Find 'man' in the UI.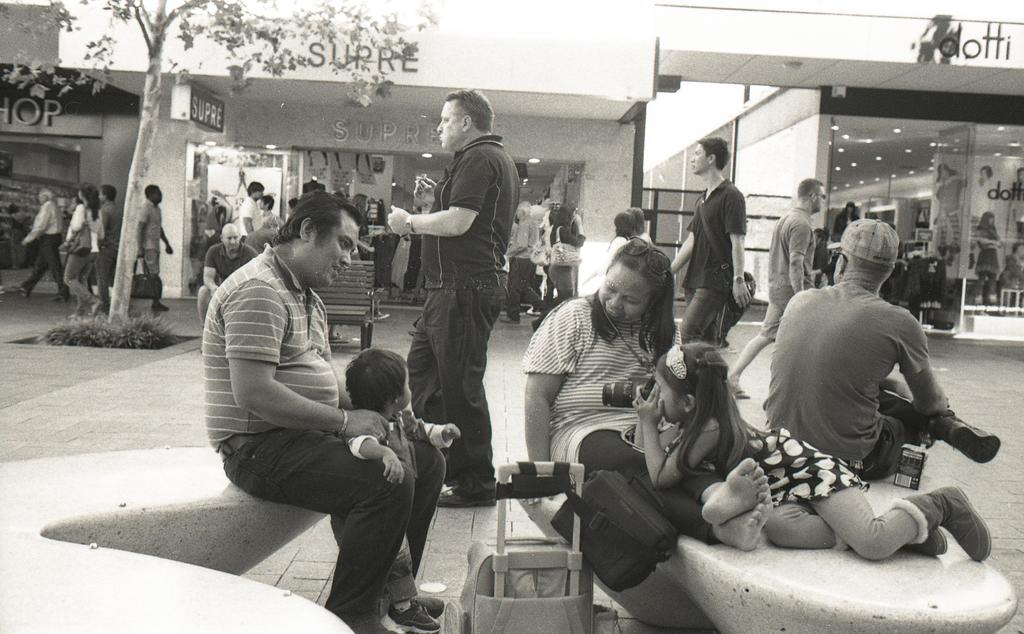
UI element at 136 179 174 314.
